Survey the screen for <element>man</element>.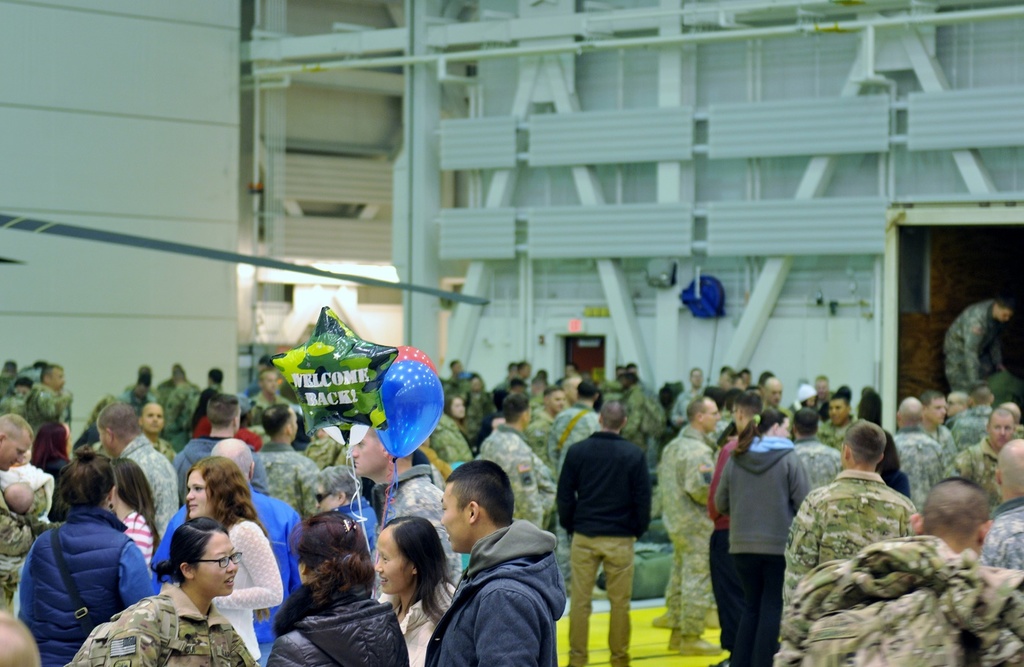
Survey found: box=[354, 424, 461, 595].
